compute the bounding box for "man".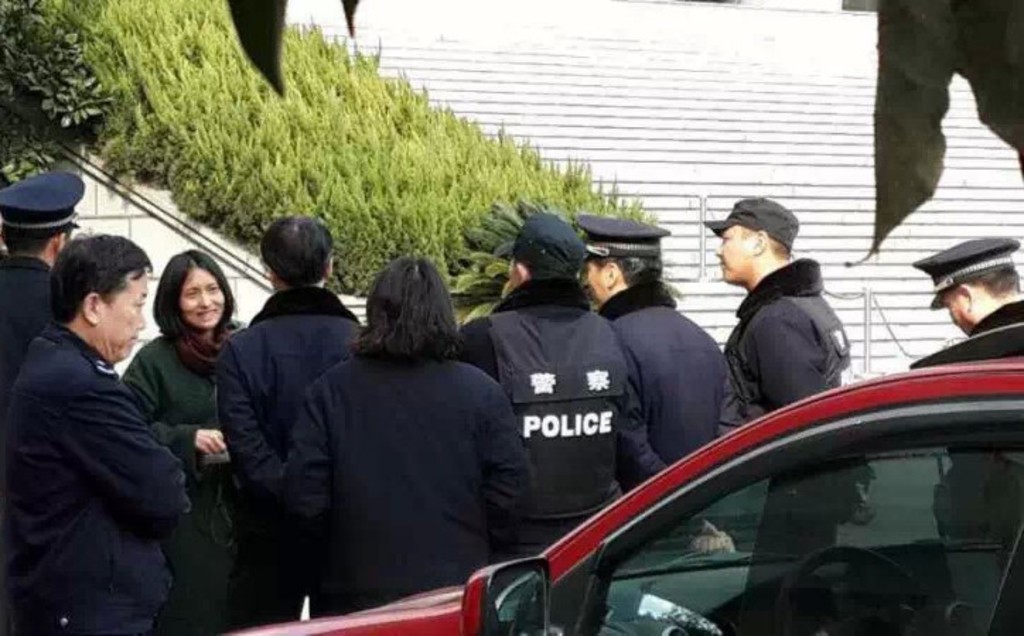
[703, 195, 851, 431].
